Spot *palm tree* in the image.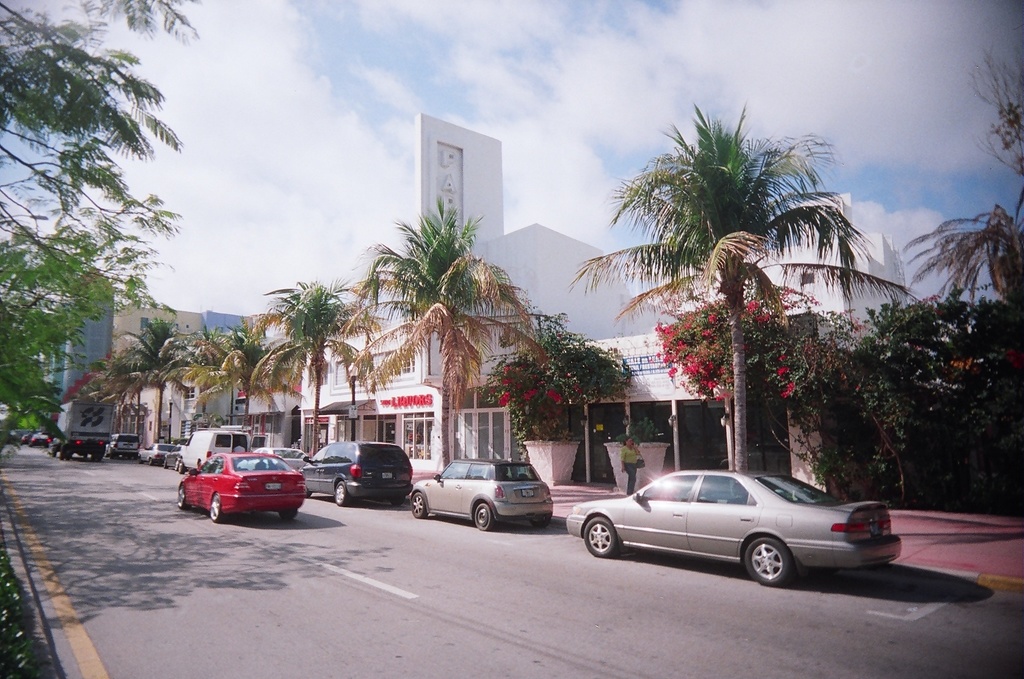
*palm tree* found at left=339, top=259, right=407, bottom=450.
